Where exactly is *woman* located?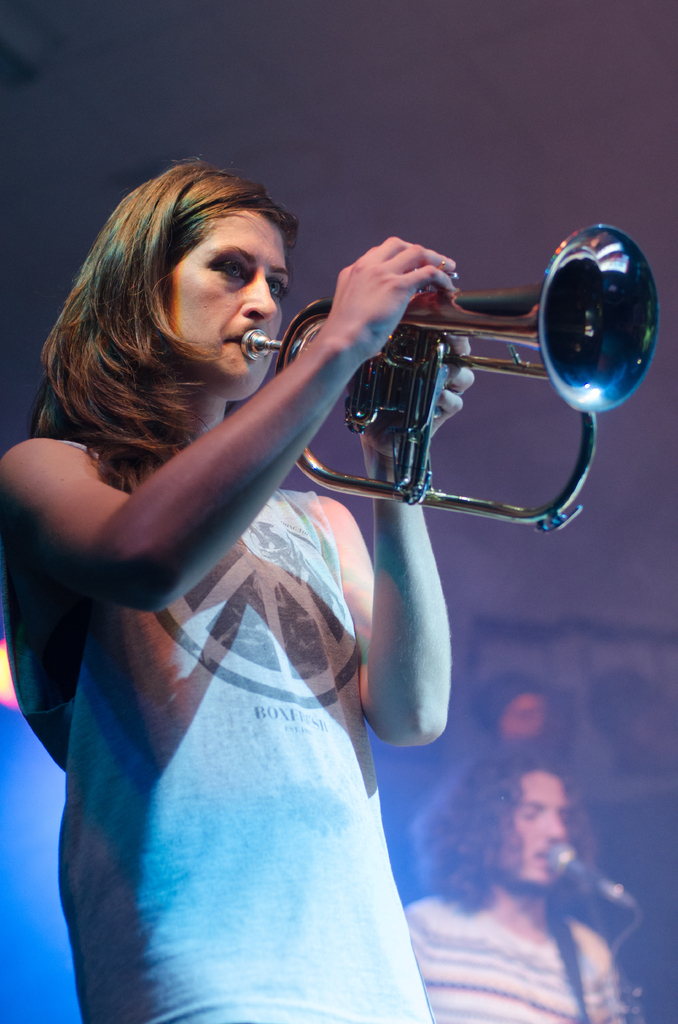
Its bounding box is [x1=10, y1=138, x2=451, y2=1020].
